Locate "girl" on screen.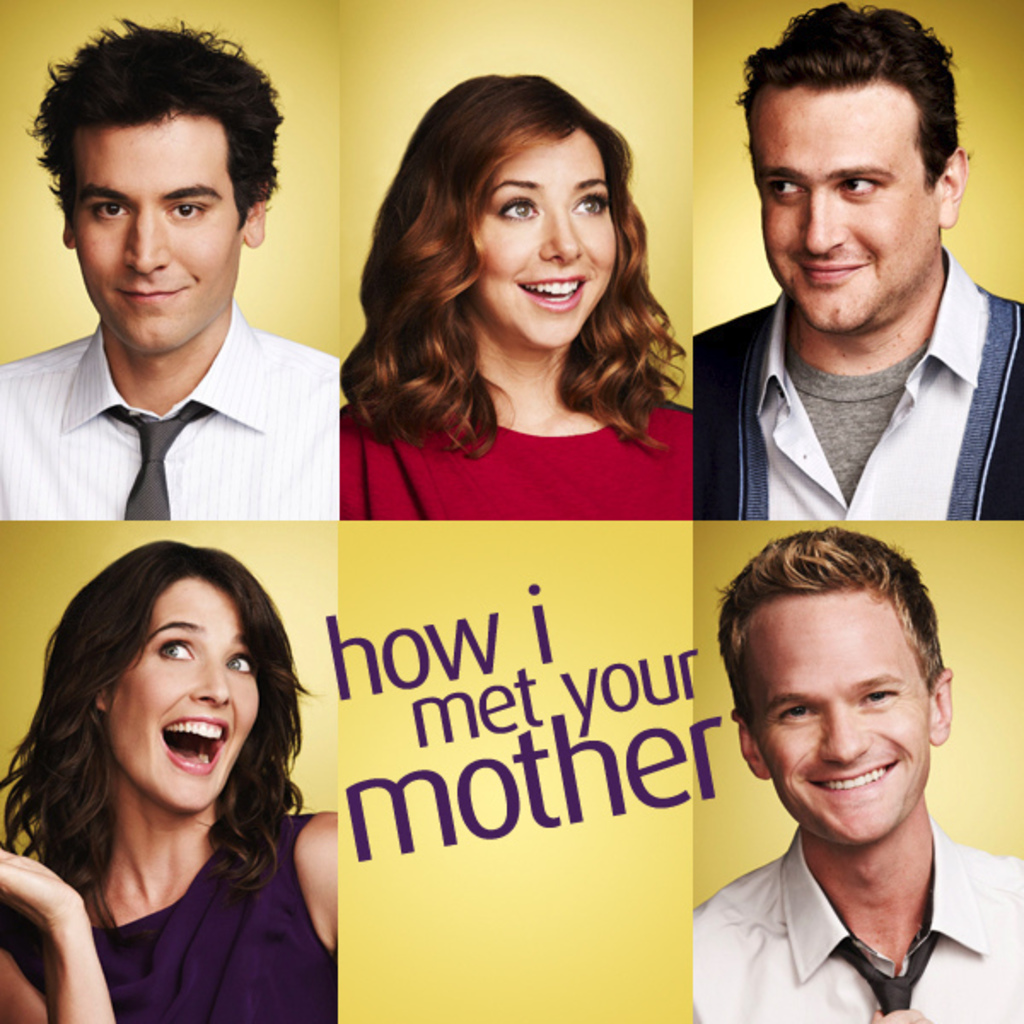
On screen at 0 538 343 1022.
